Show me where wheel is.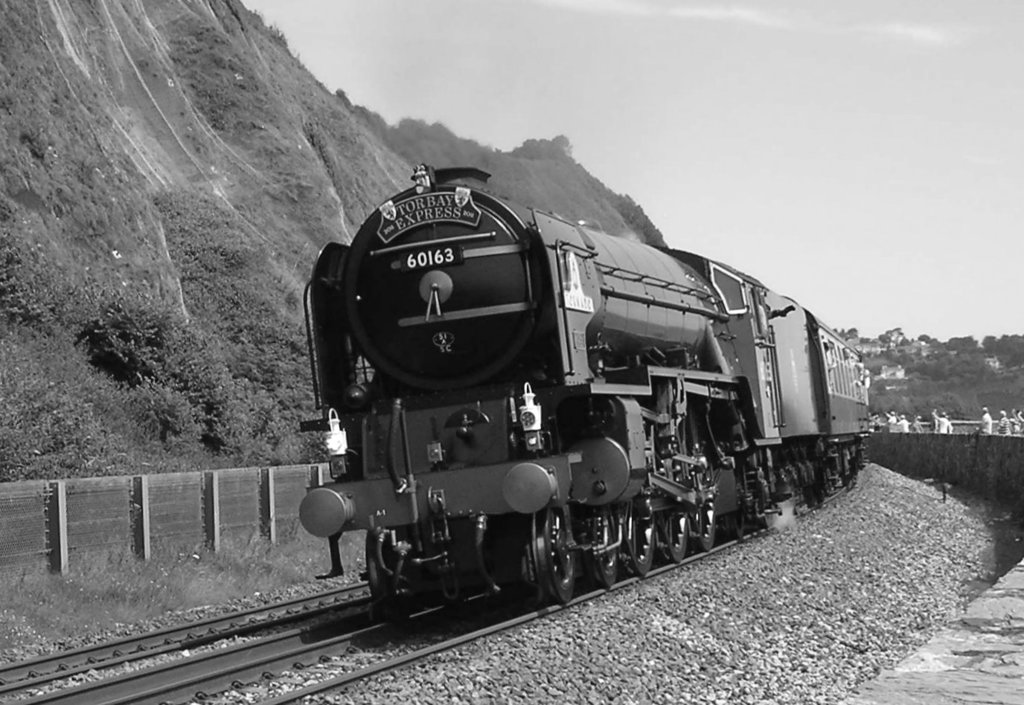
wheel is at [537, 506, 577, 604].
